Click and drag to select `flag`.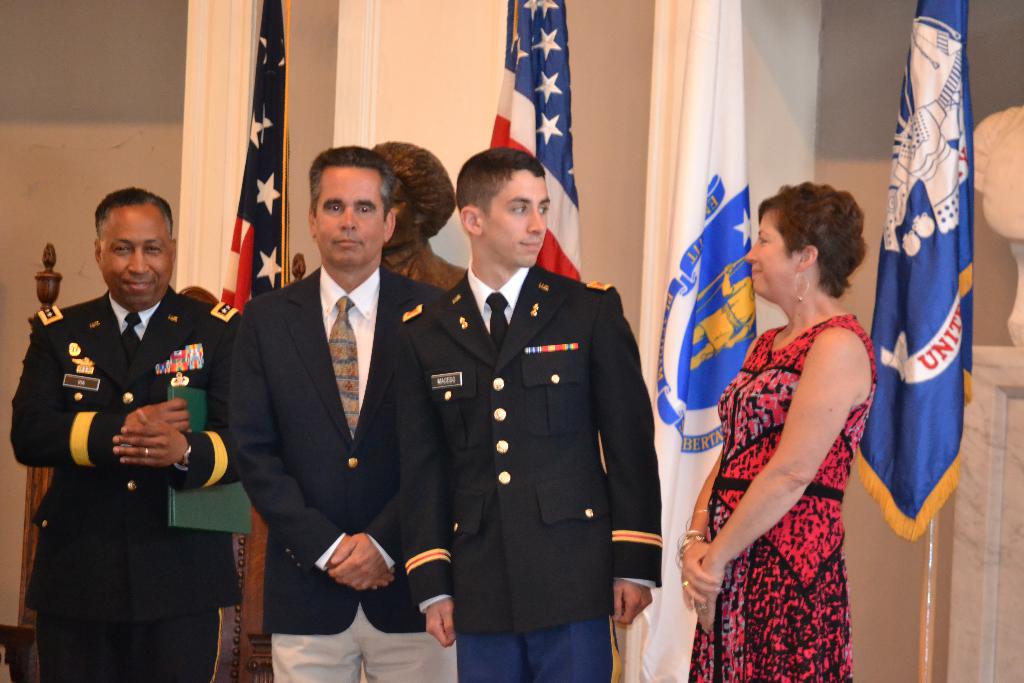
Selection: BBox(487, 0, 583, 279).
